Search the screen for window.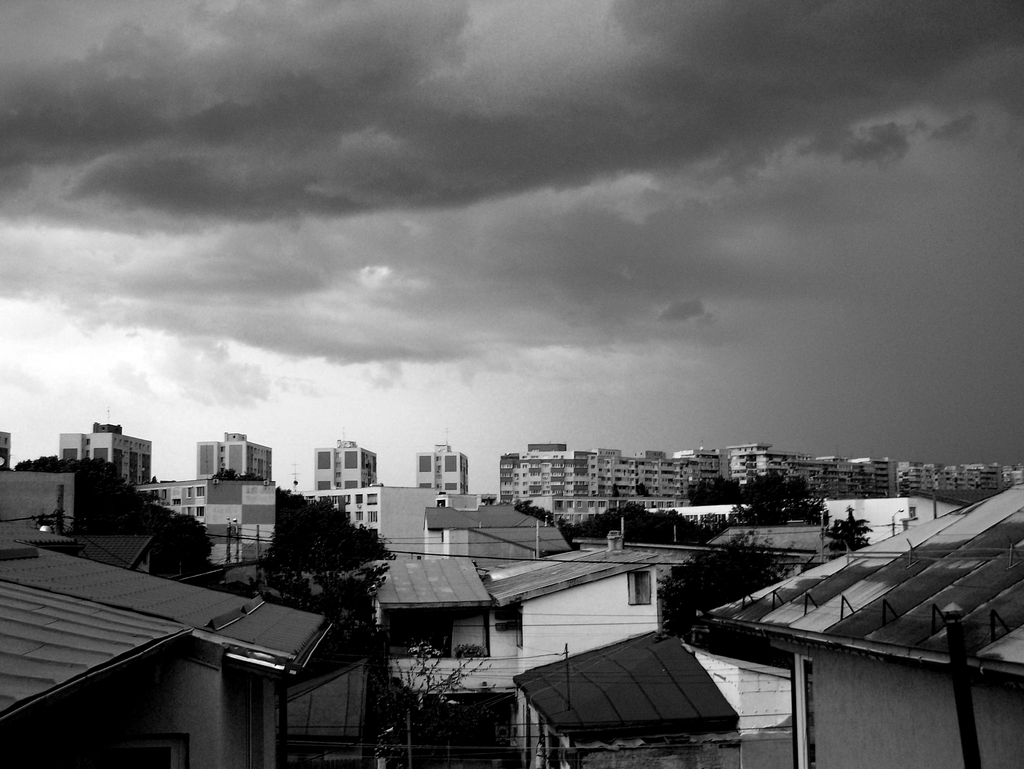
Found at select_region(442, 453, 458, 473).
